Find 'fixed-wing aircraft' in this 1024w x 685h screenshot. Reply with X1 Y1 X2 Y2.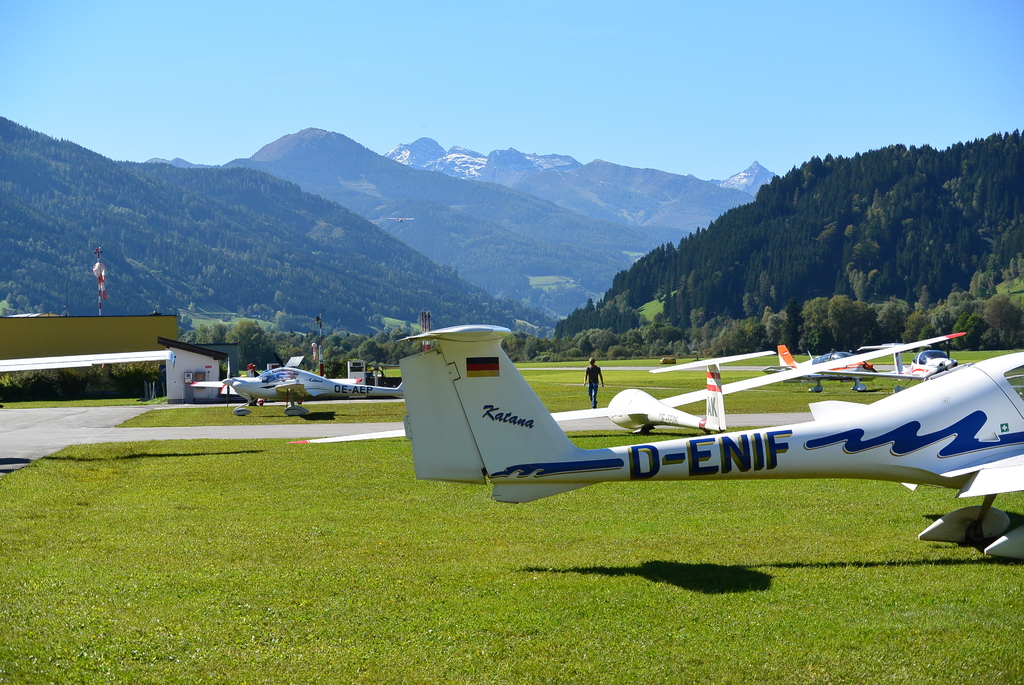
867 340 959 392.
